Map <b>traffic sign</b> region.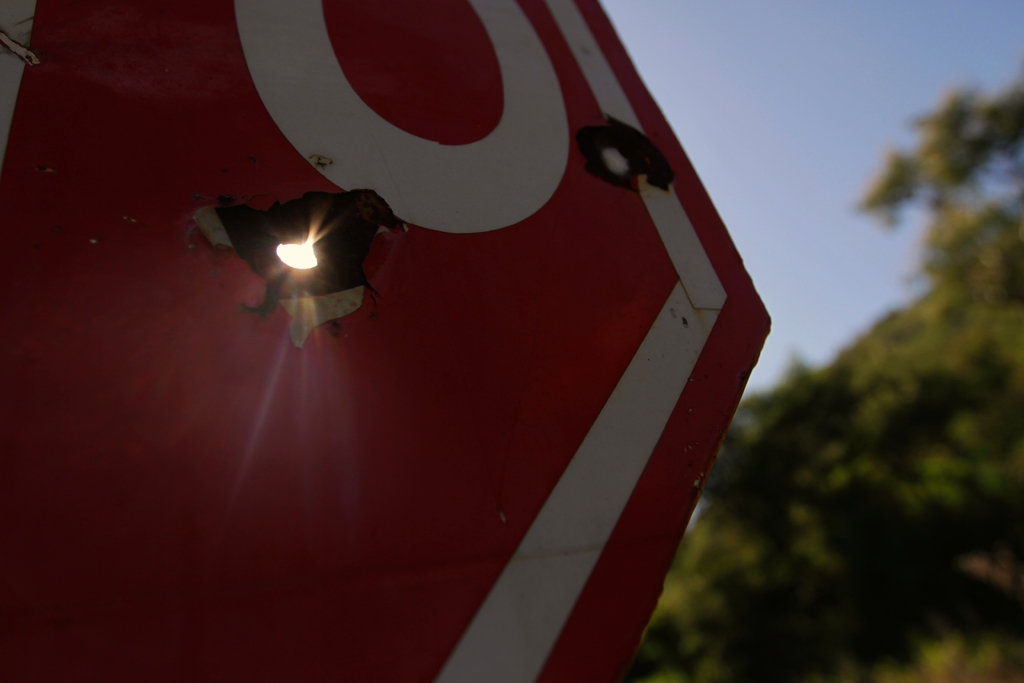
Mapped to 0,0,770,682.
